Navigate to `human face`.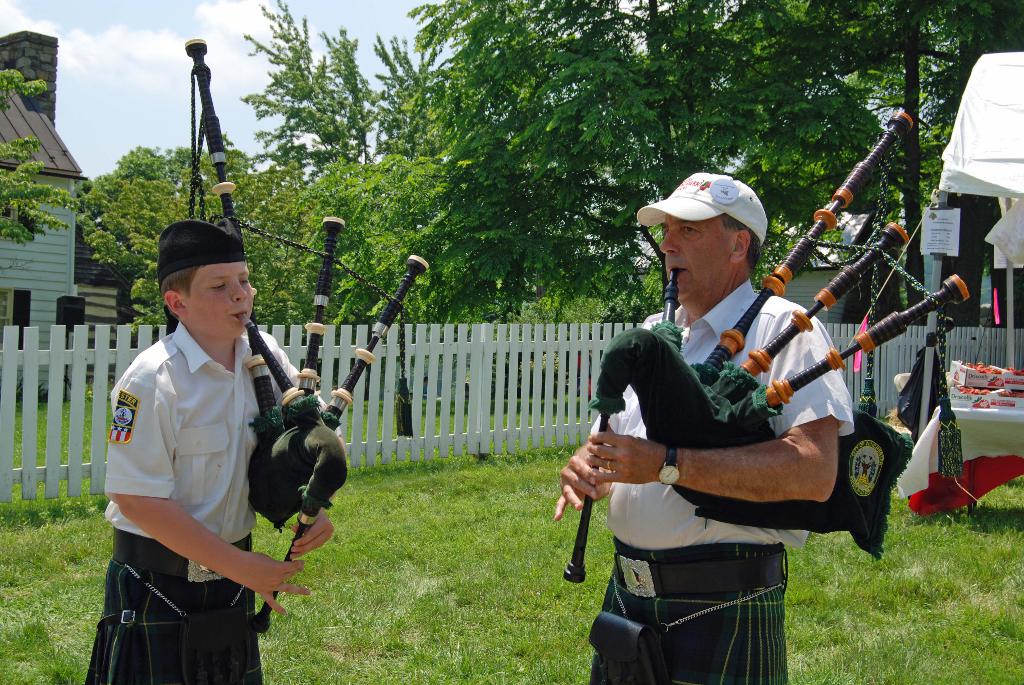
Navigation target: [left=186, top=267, right=253, bottom=336].
